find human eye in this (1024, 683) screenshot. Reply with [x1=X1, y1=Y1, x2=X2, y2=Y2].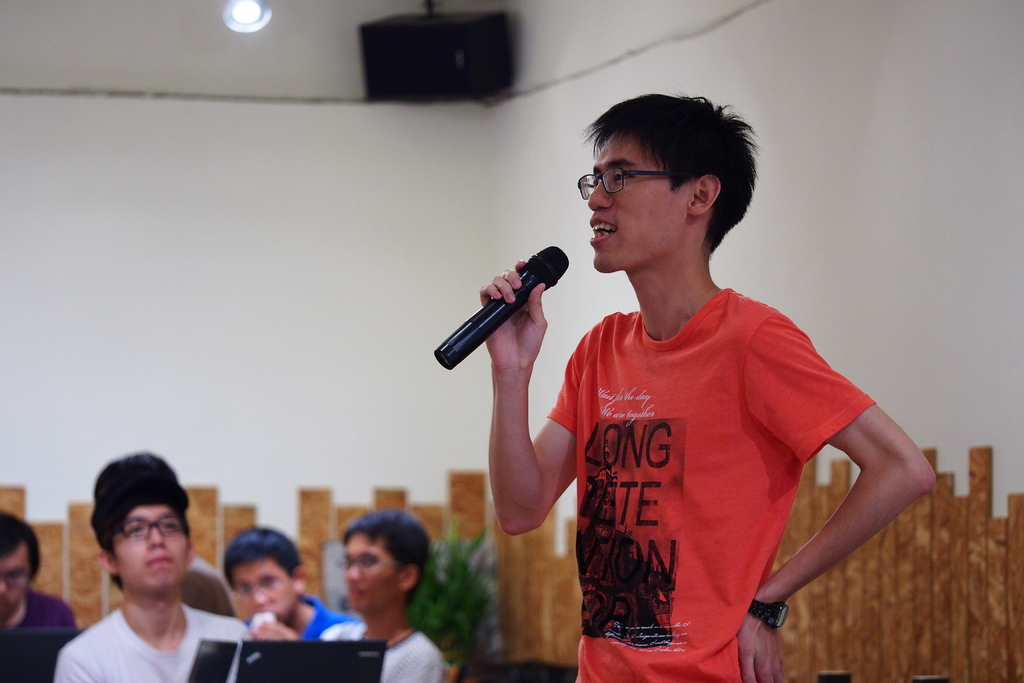
[x1=611, y1=169, x2=636, y2=183].
